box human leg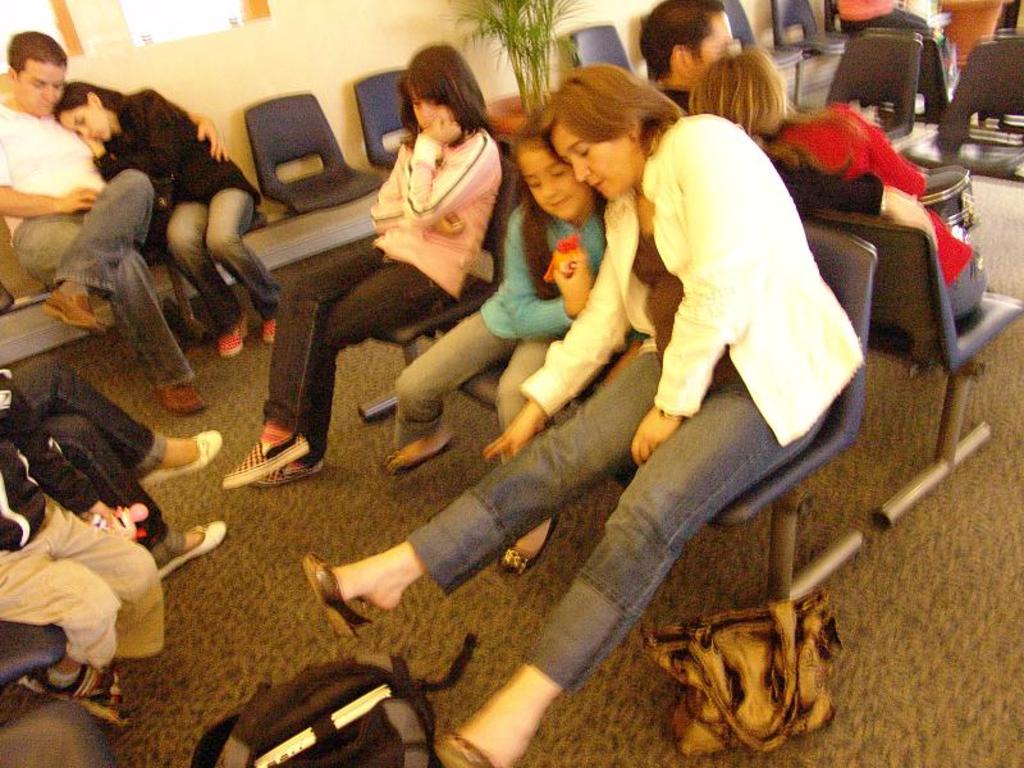
x1=165 y1=198 x2=238 y2=348
